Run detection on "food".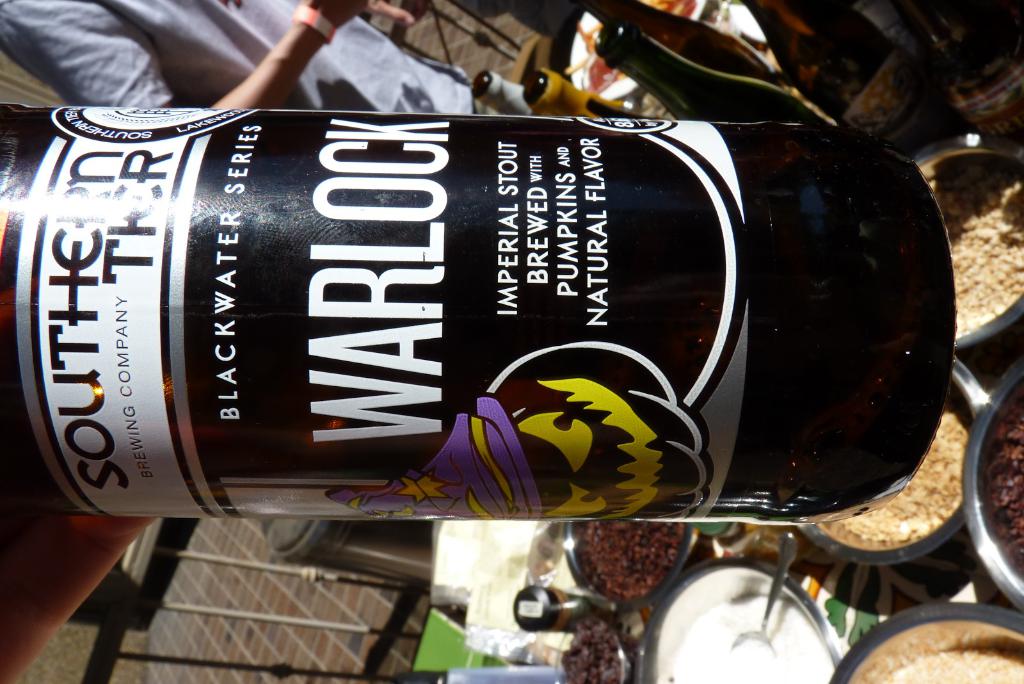
Result: 977:380:1023:569.
